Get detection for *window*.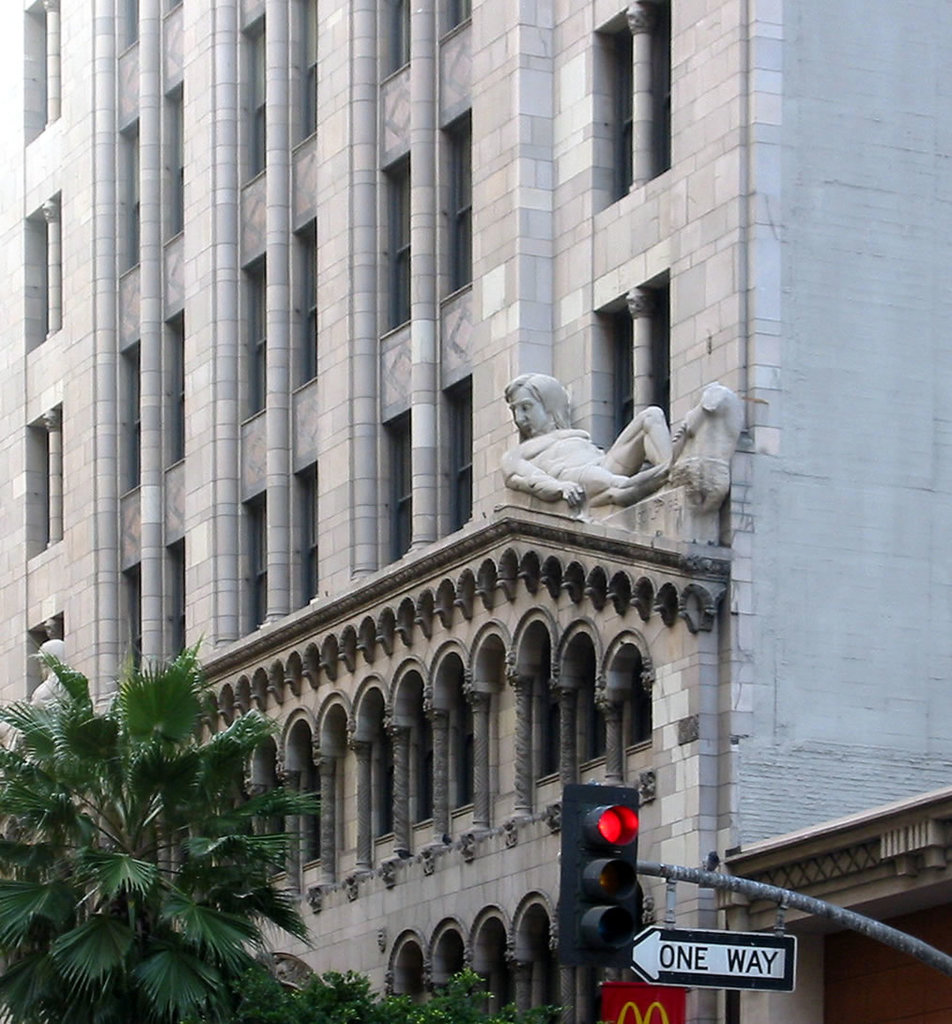
Detection: [left=290, top=457, right=328, bottom=619].
